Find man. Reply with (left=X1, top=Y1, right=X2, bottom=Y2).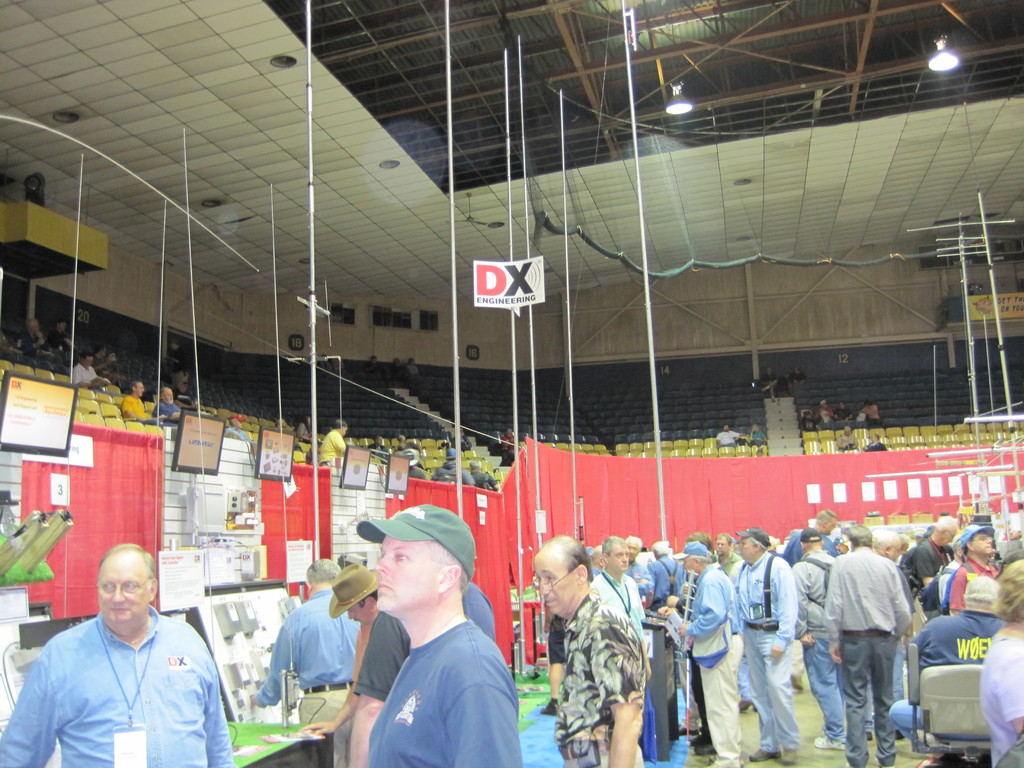
(left=529, top=532, right=644, bottom=767).
